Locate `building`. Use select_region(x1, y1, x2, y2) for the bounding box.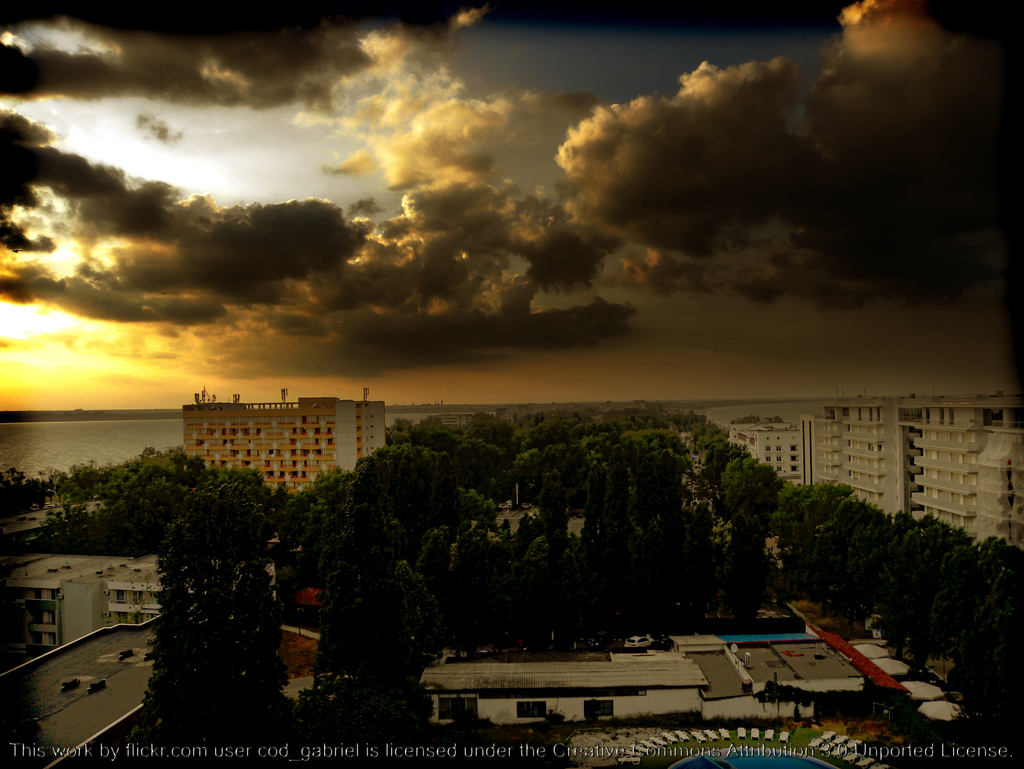
select_region(739, 414, 803, 483).
